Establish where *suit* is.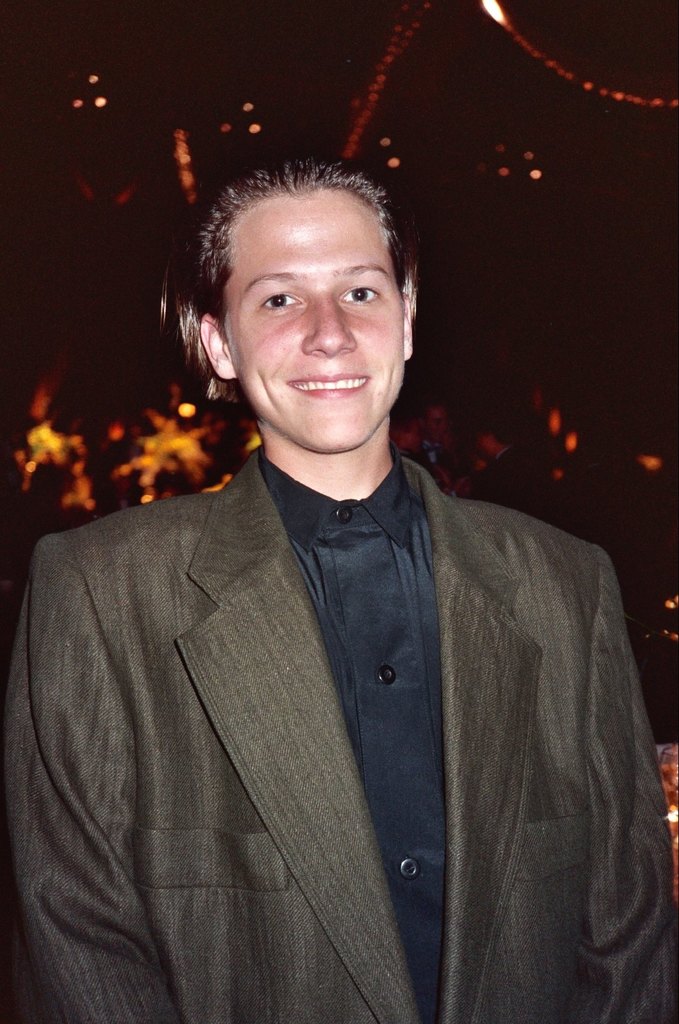
Established at l=0, t=433, r=662, b=1023.
